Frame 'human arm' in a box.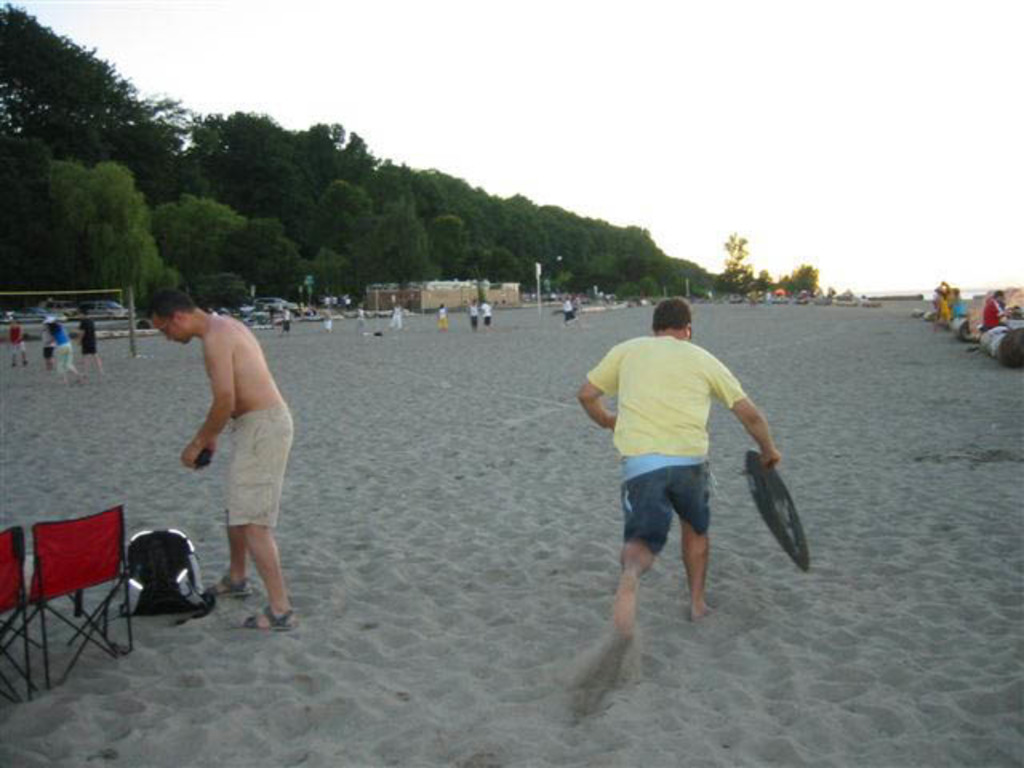
(left=16, top=326, right=24, bottom=344).
